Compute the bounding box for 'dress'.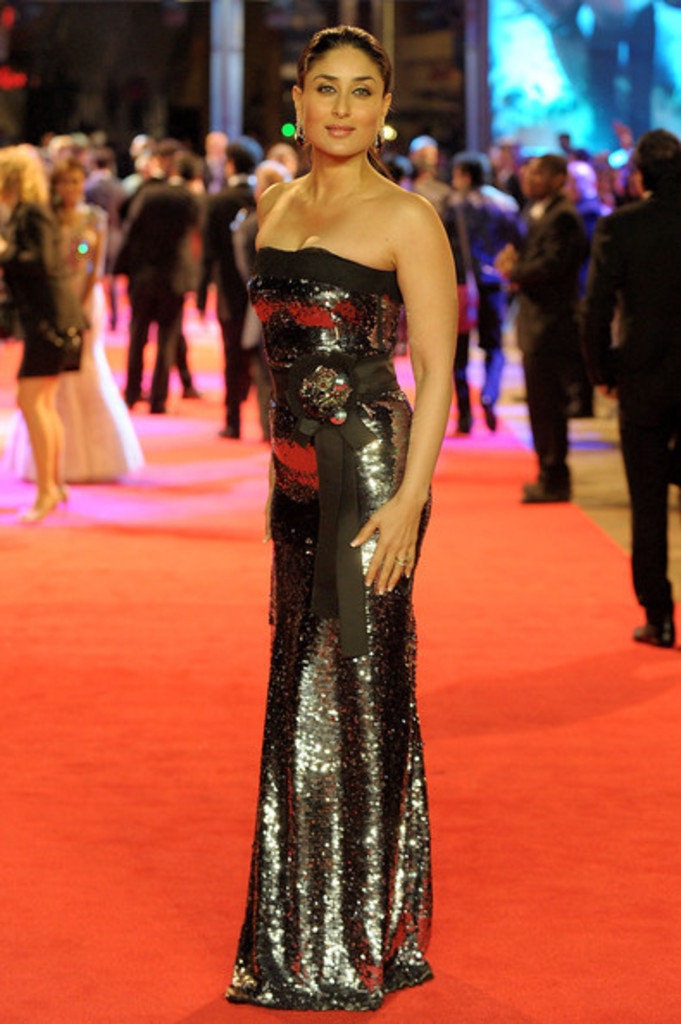
select_region(0, 198, 84, 378).
